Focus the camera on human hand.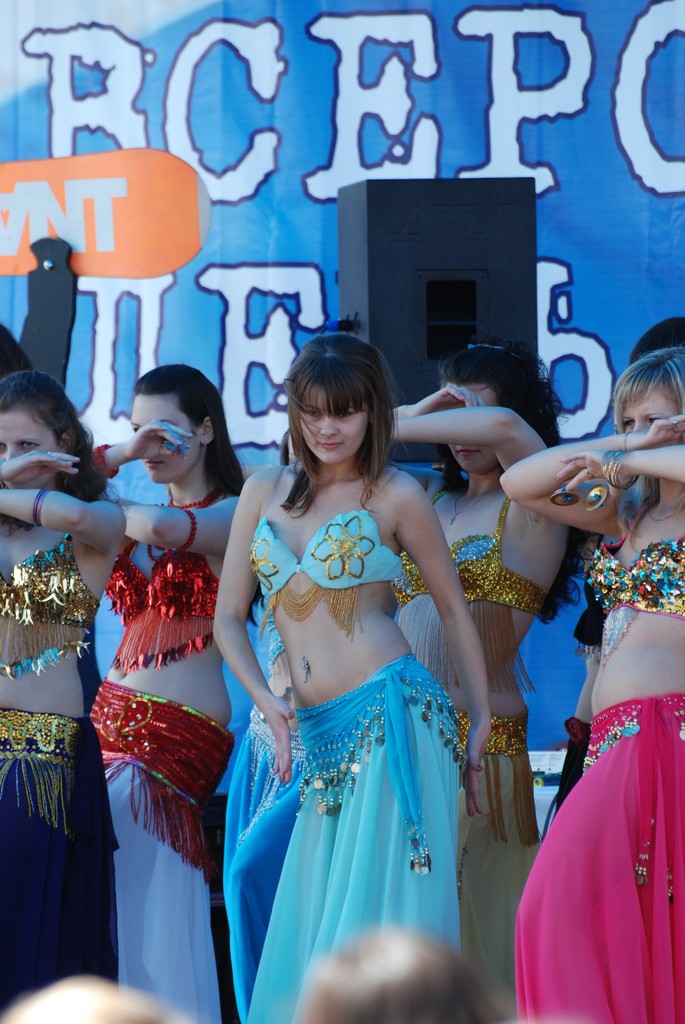
Focus region: (256, 689, 304, 785).
